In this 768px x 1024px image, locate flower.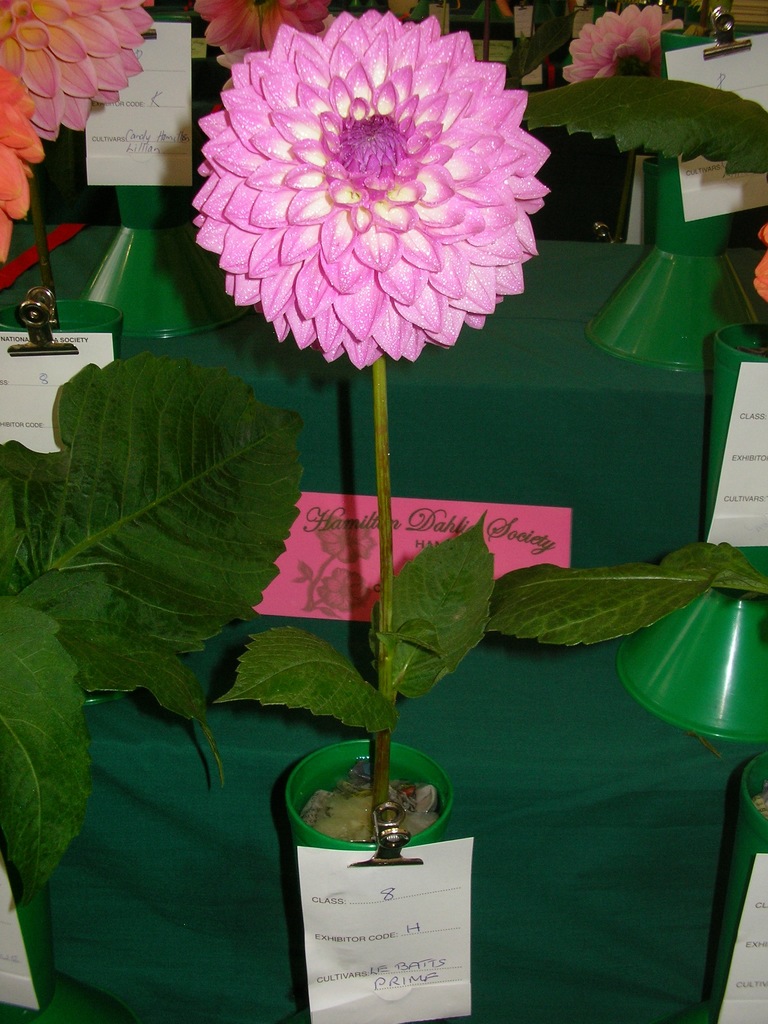
Bounding box: <region>560, 0, 686, 90</region>.
